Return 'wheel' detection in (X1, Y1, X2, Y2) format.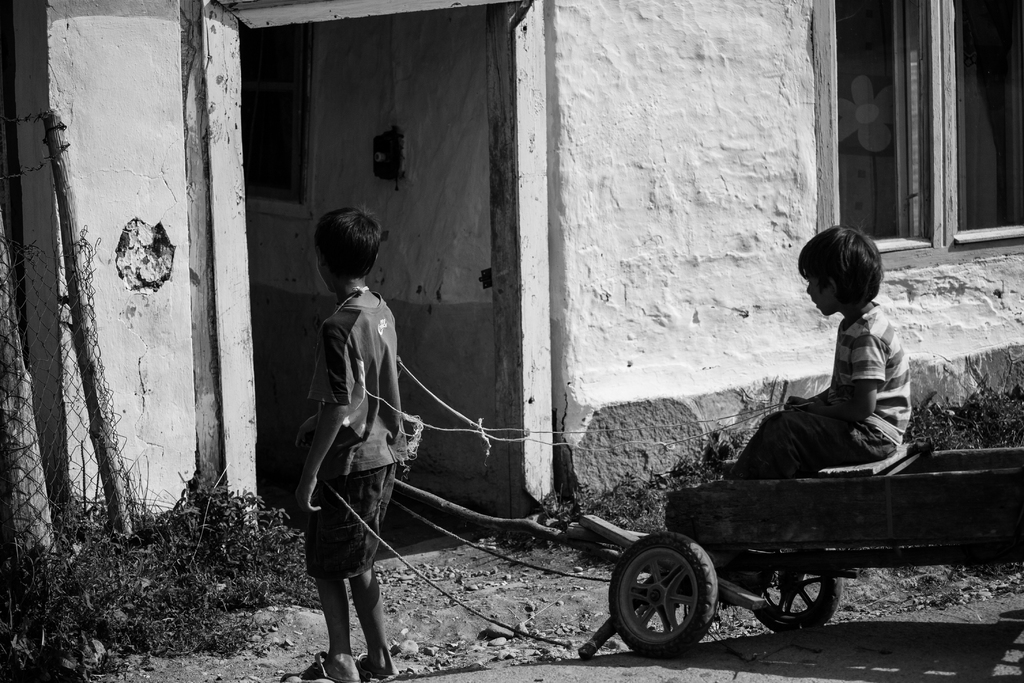
(609, 530, 715, 657).
